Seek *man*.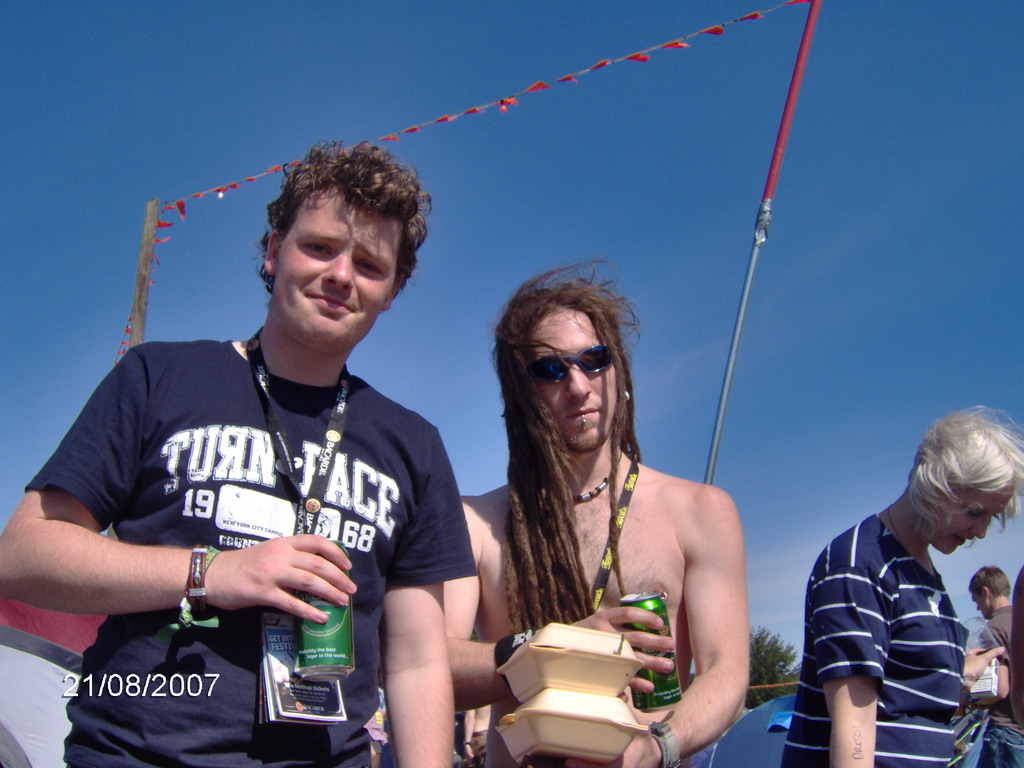
<region>484, 272, 776, 750</region>.
